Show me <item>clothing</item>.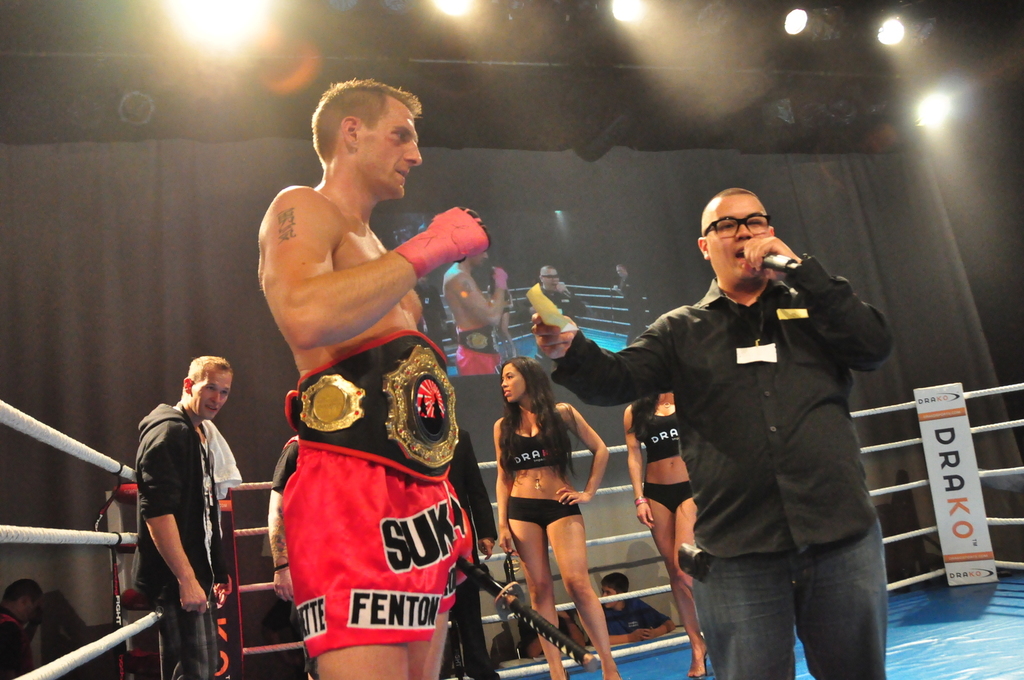
<item>clothing</item> is here: crop(417, 283, 447, 356).
